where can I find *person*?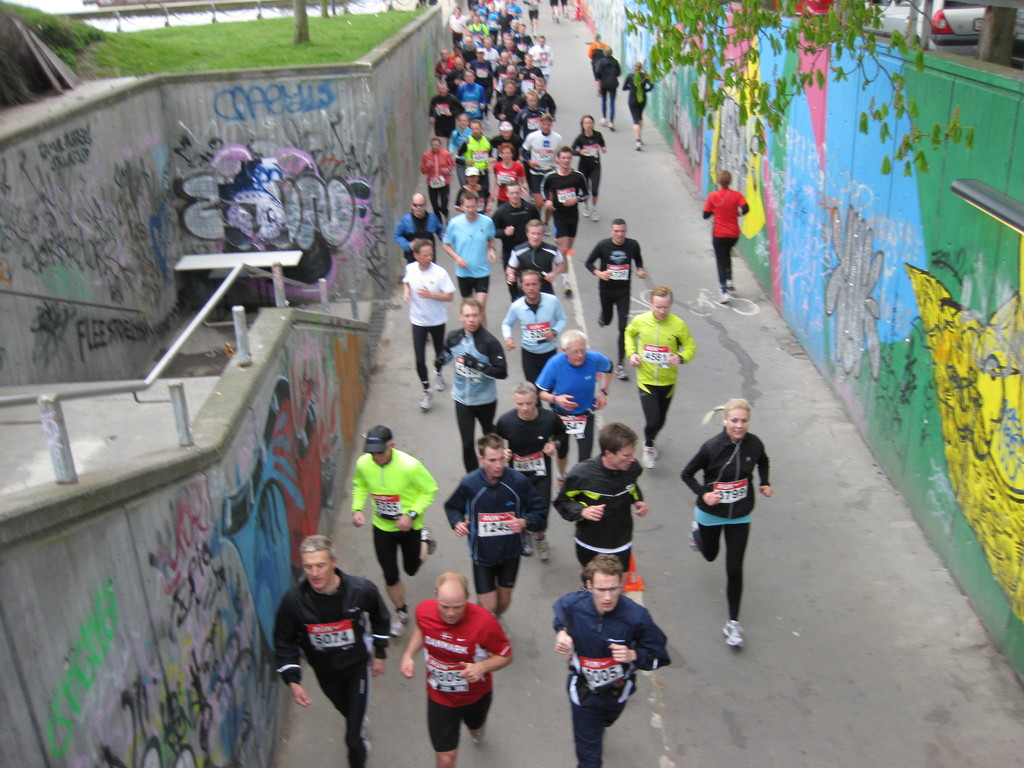
You can find it at bbox=(495, 178, 543, 265).
